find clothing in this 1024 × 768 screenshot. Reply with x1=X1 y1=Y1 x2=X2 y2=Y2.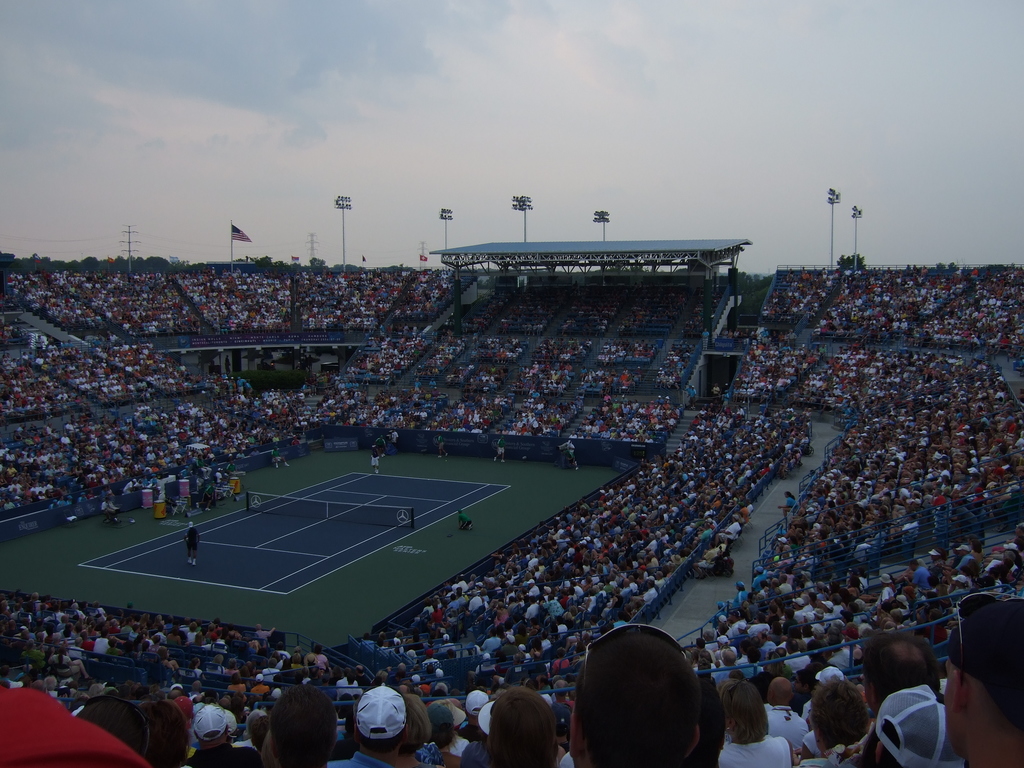
x1=192 y1=707 x2=239 y2=740.
